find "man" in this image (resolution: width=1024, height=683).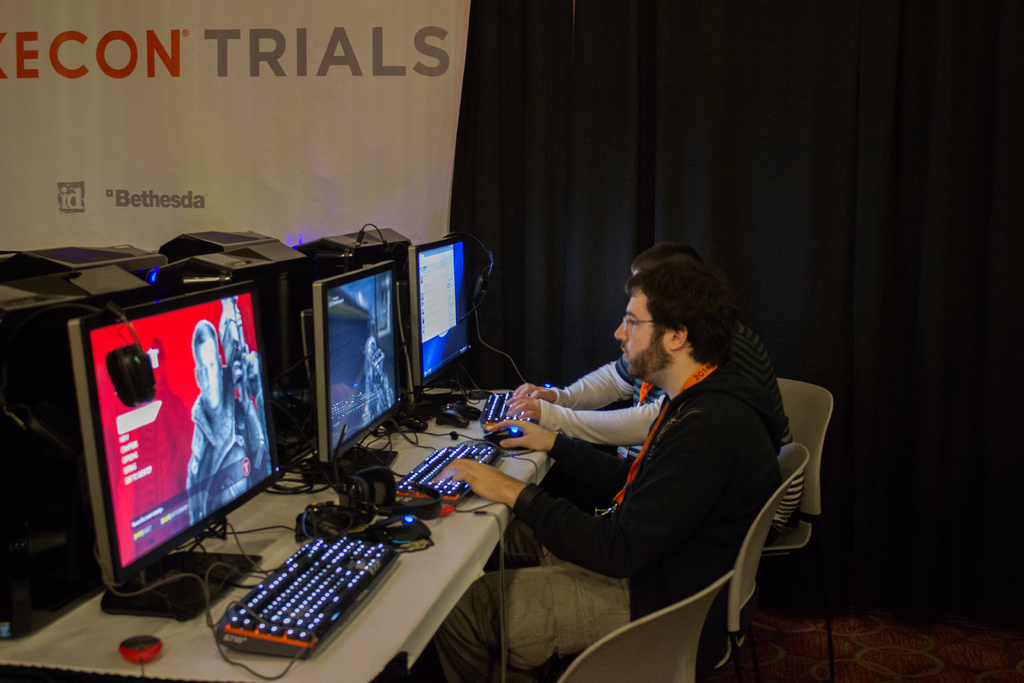
<box>500,243,808,668</box>.
